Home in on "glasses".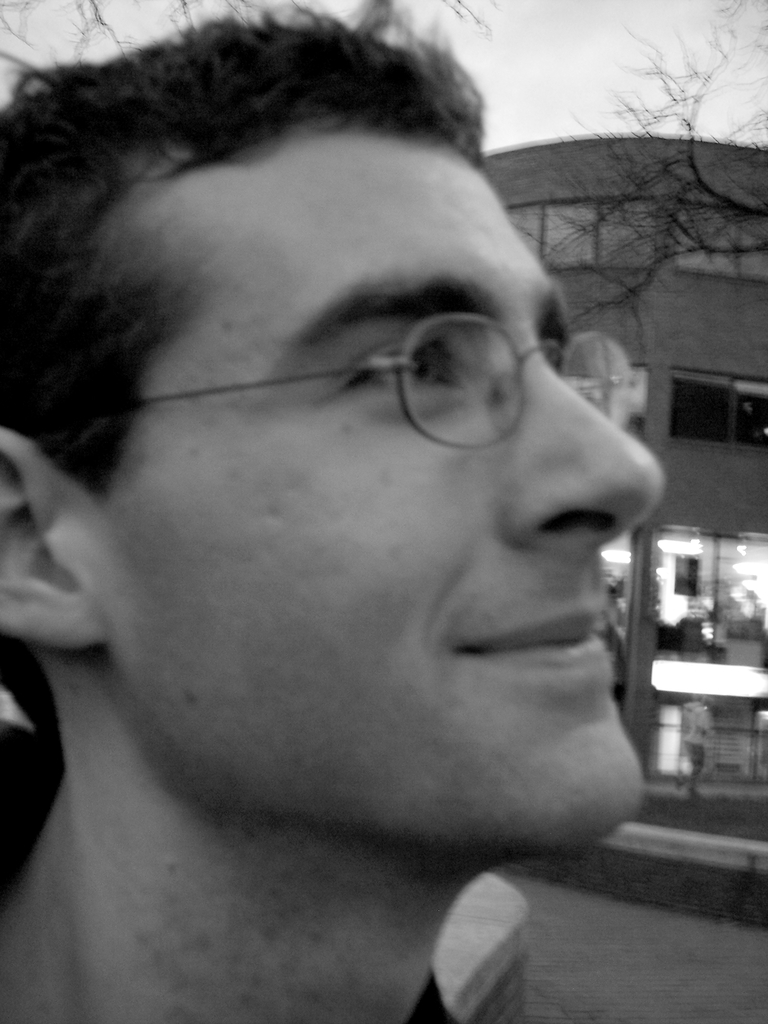
Homed in at 89, 219, 660, 440.
